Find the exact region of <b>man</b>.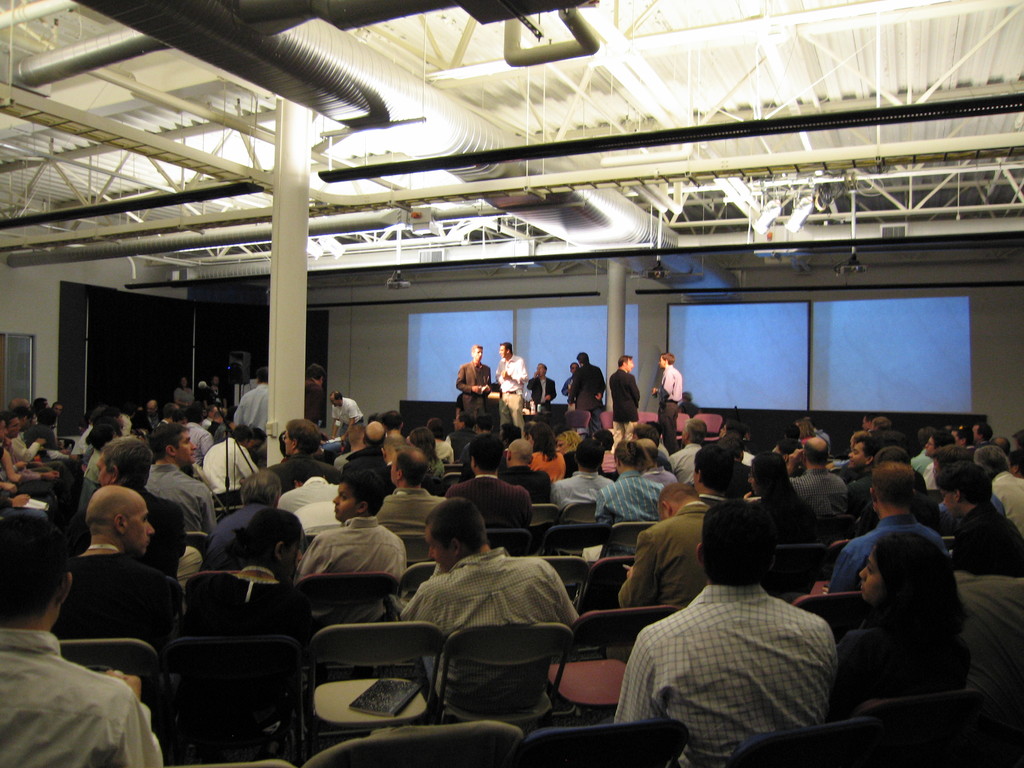
Exact region: 10,413,45,466.
